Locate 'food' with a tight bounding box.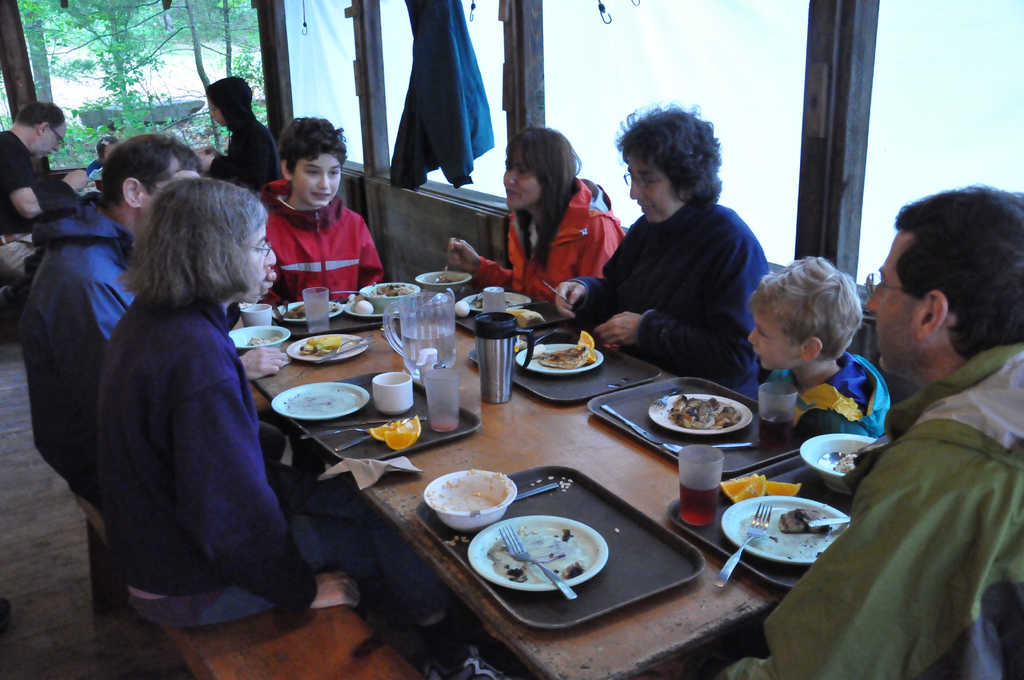
pyautogui.locateOnScreen(352, 298, 373, 316).
